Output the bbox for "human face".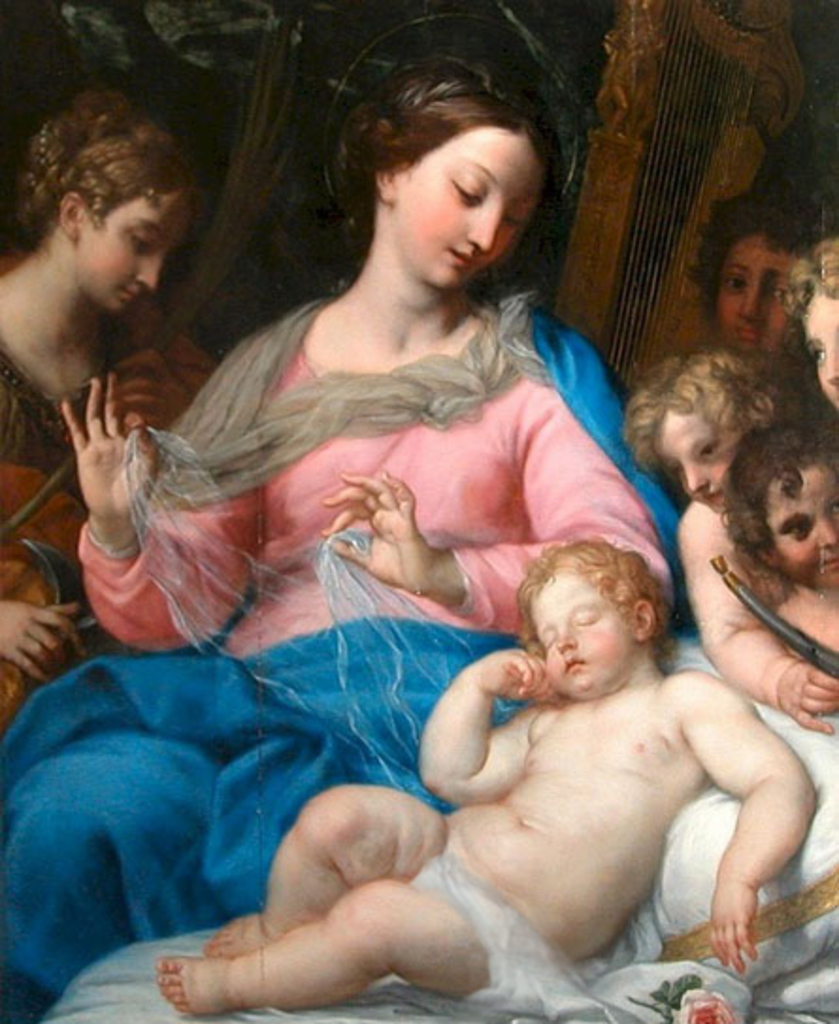
[x1=803, y1=296, x2=837, y2=411].
